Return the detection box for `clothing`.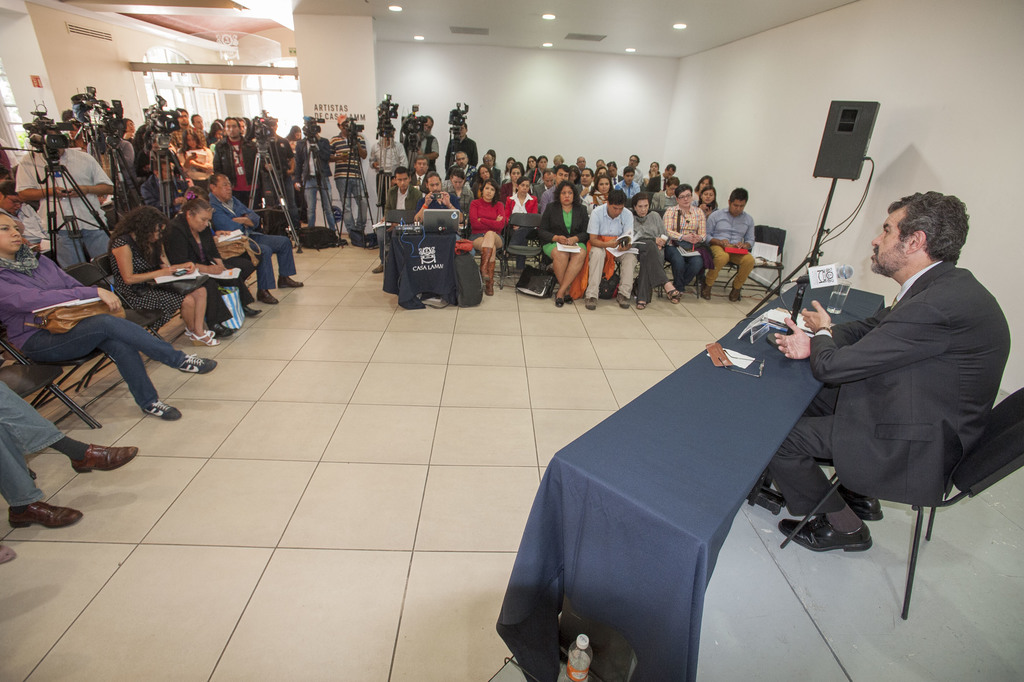
[366, 137, 404, 183].
